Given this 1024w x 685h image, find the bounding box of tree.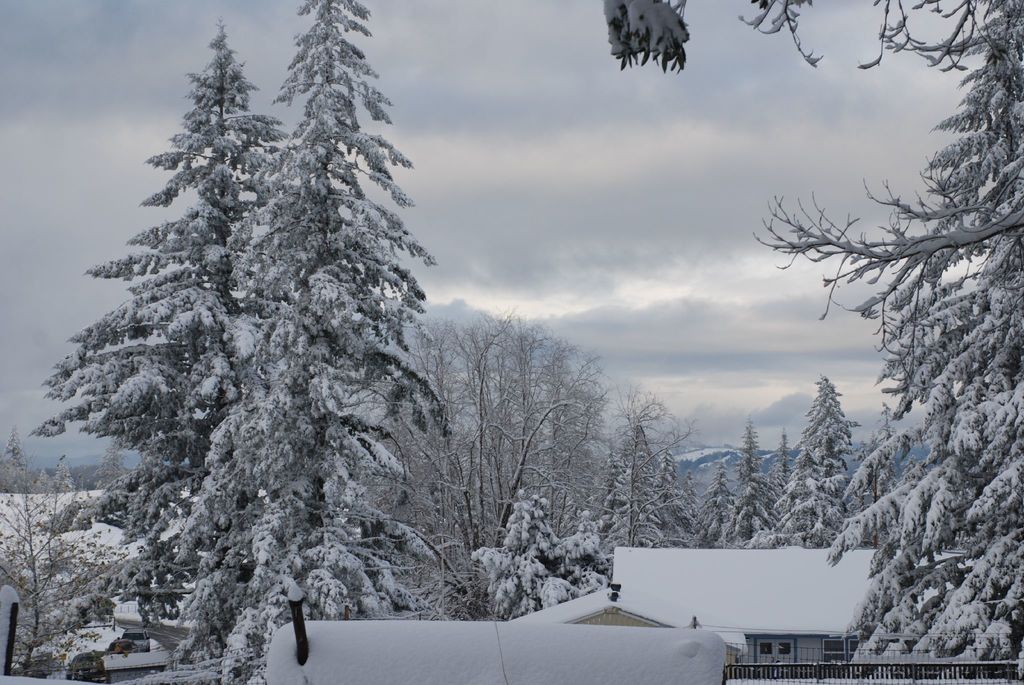
(742,173,1022,367).
